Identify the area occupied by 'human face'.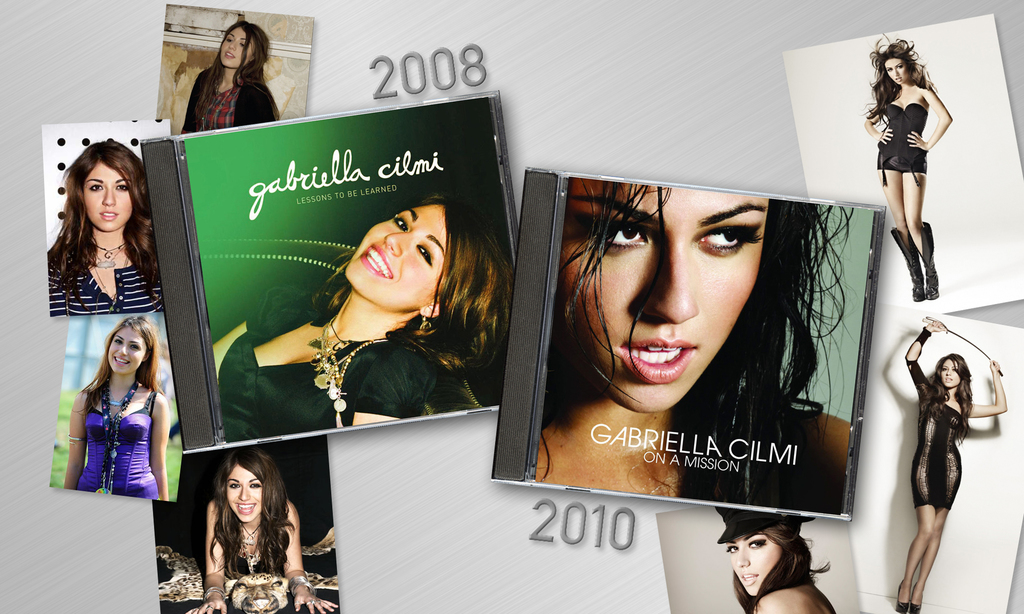
Area: 937:366:961:392.
